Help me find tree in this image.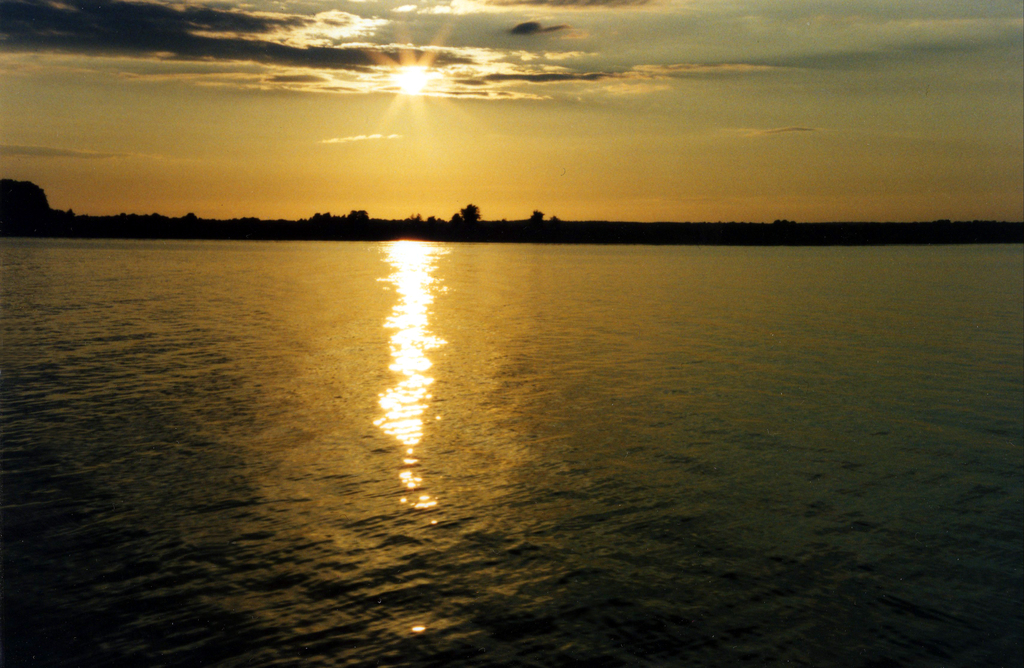
Found it: 457,206,482,230.
